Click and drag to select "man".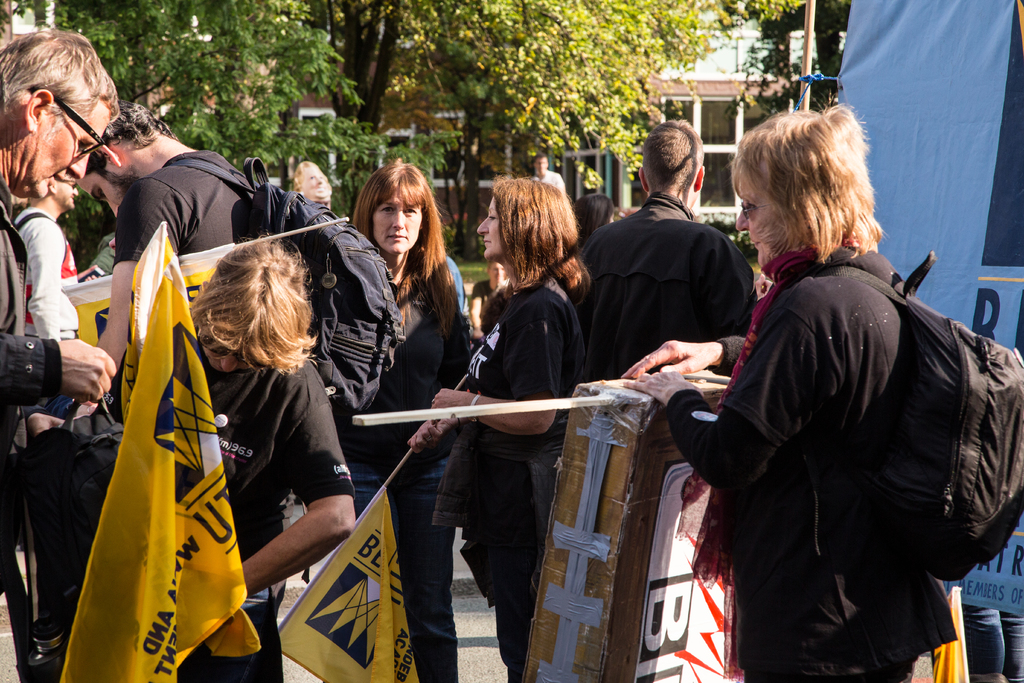
Selection: 0/29/120/682.
